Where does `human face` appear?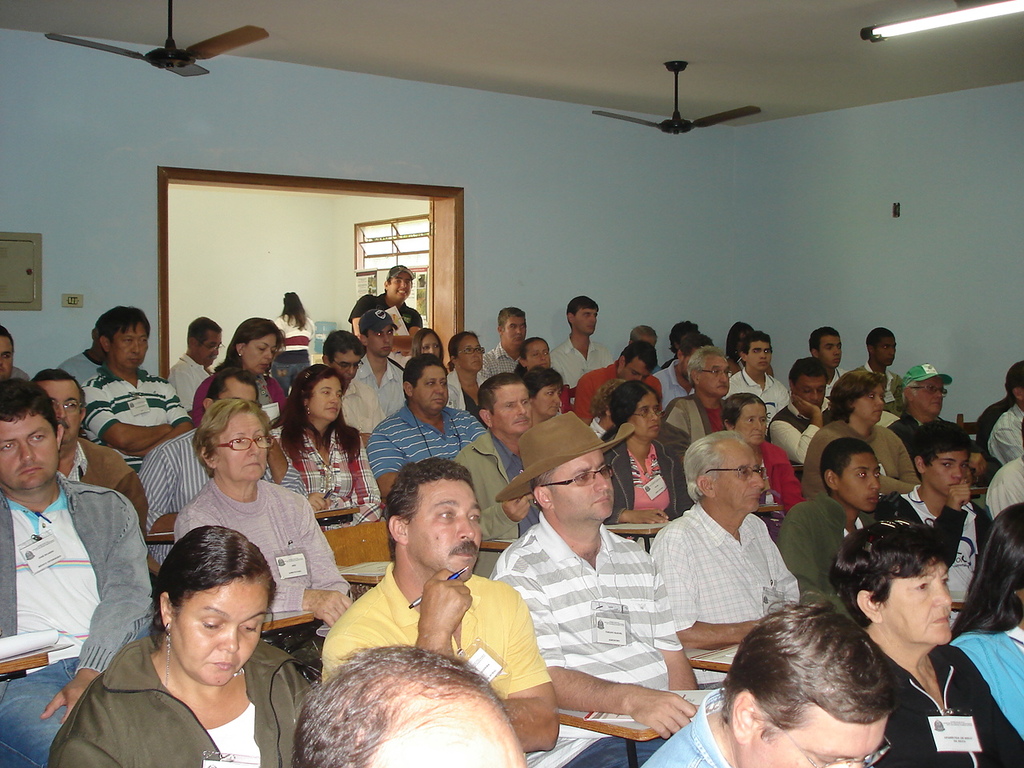
Appears at pyautogui.locateOnScreen(739, 402, 769, 442).
